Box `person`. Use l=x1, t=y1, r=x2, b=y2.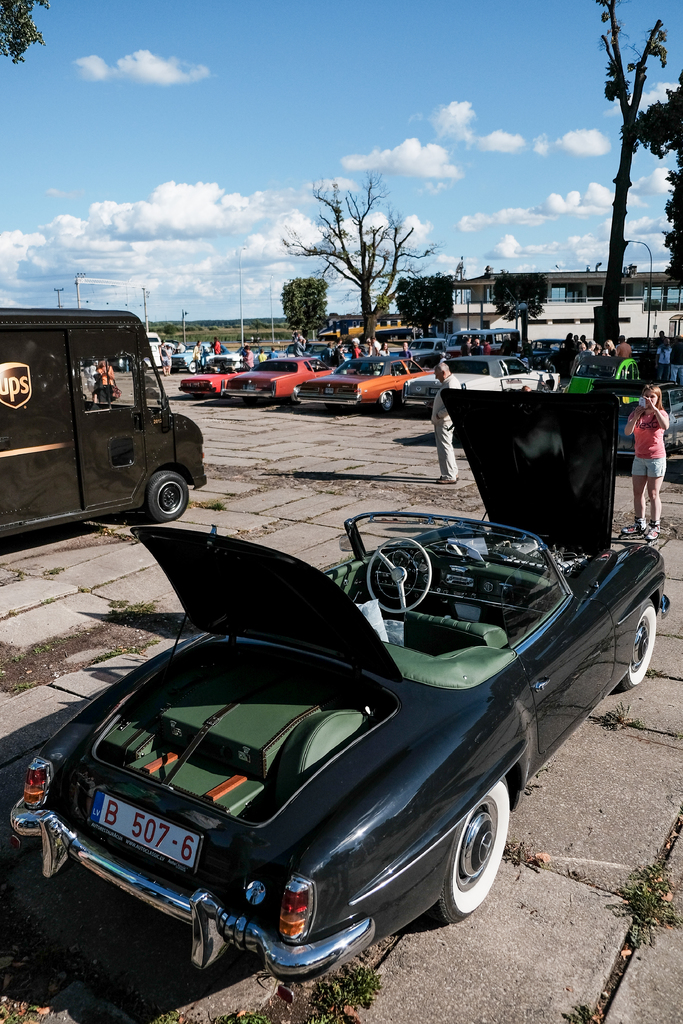
l=482, t=340, r=492, b=355.
